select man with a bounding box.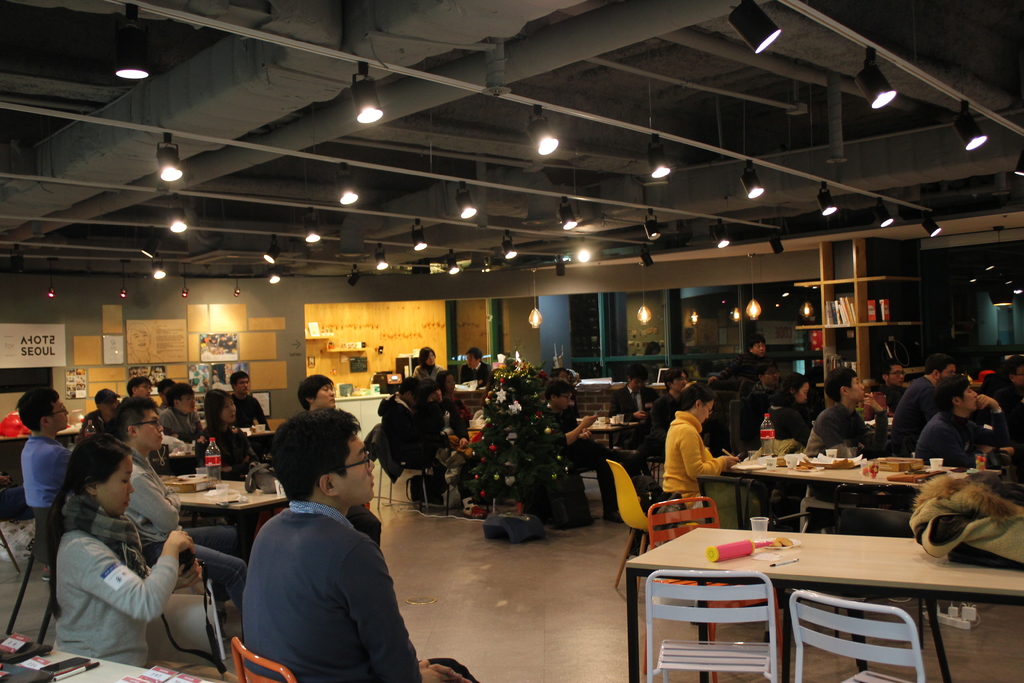
<region>989, 354, 1023, 450</region>.
